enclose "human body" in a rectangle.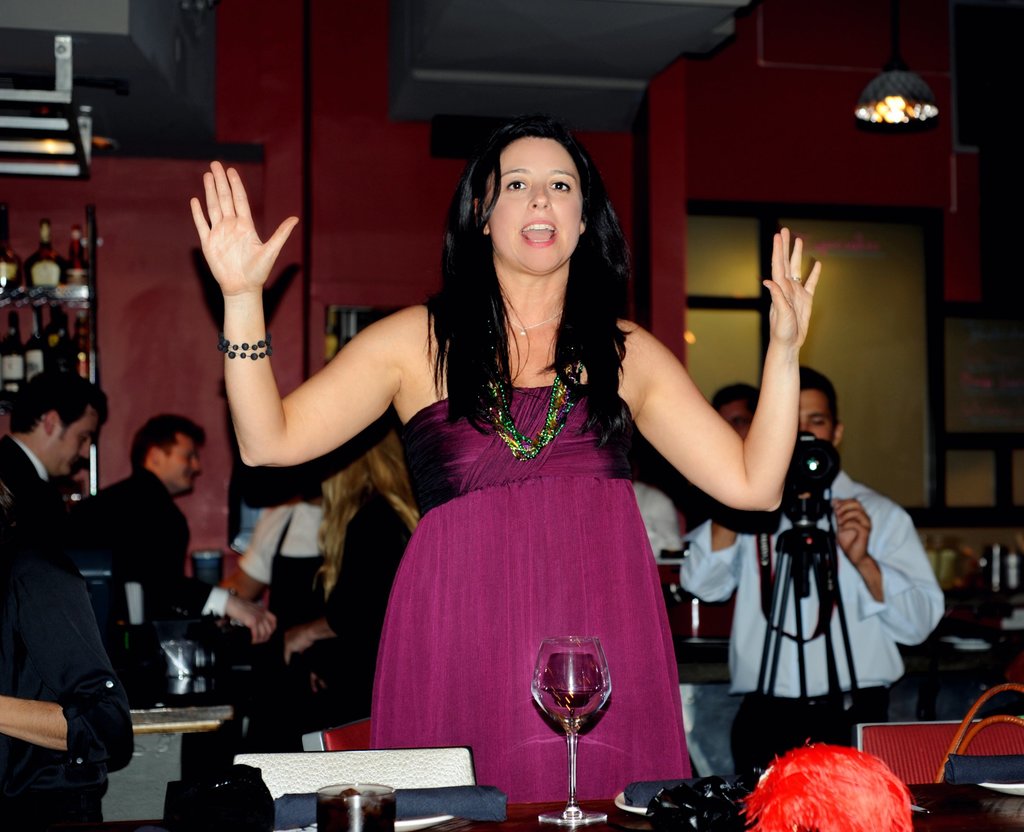
region(241, 164, 812, 791).
